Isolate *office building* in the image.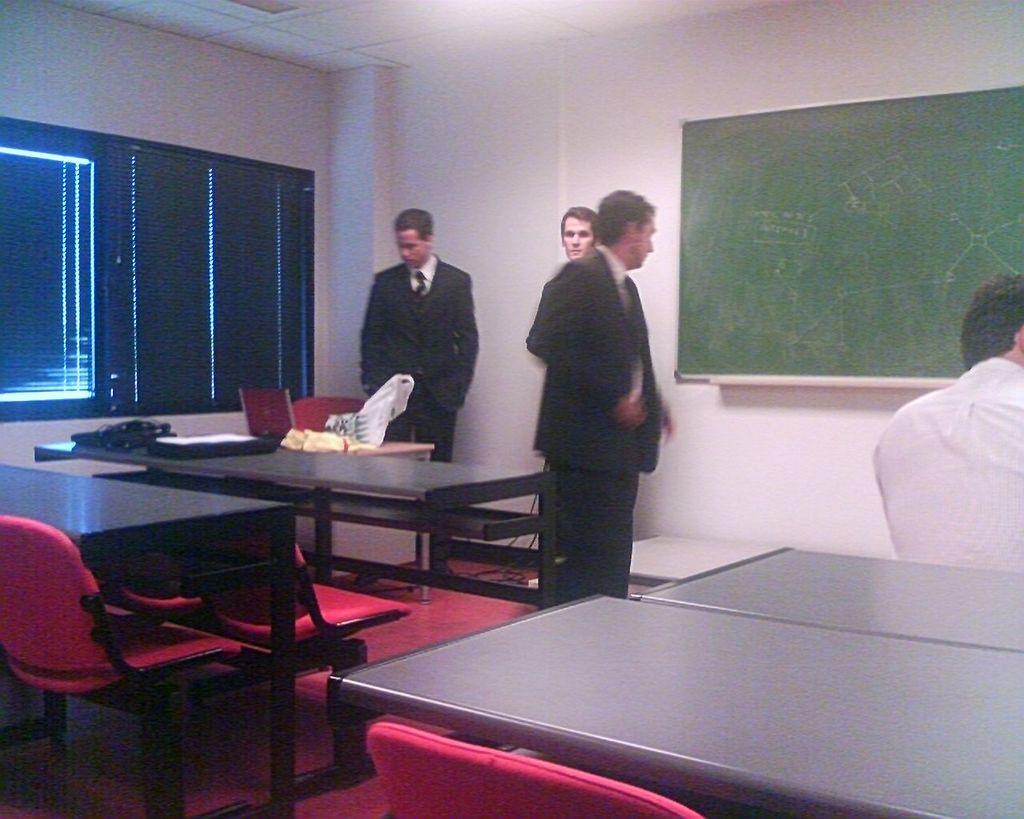
Isolated region: (x1=2, y1=4, x2=1023, y2=818).
